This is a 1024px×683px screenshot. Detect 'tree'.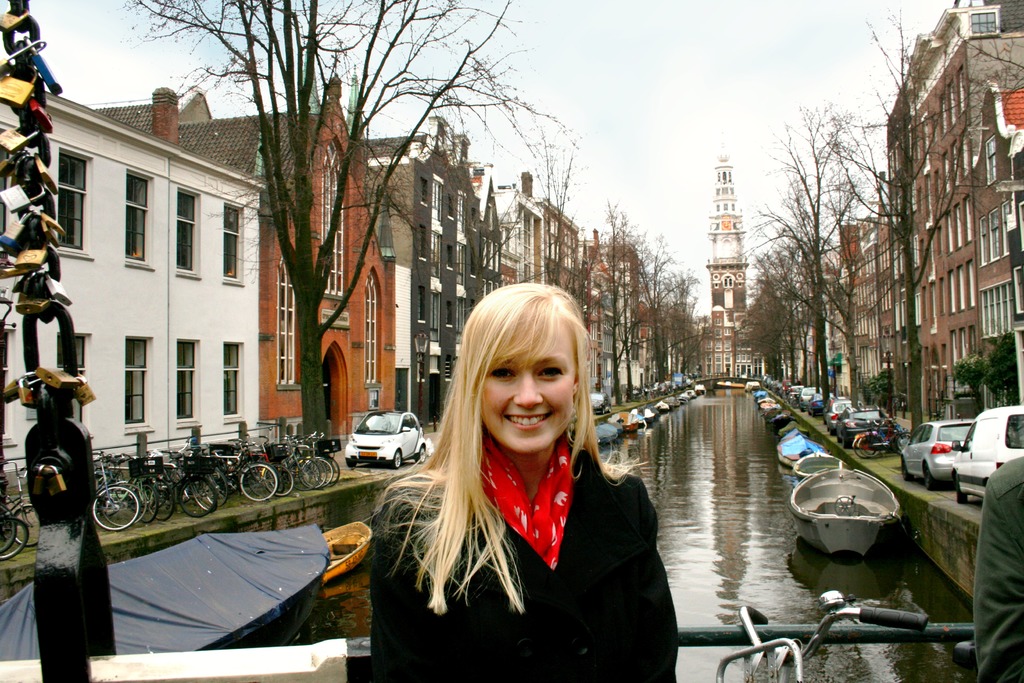
Rect(740, 98, 874, 425).
